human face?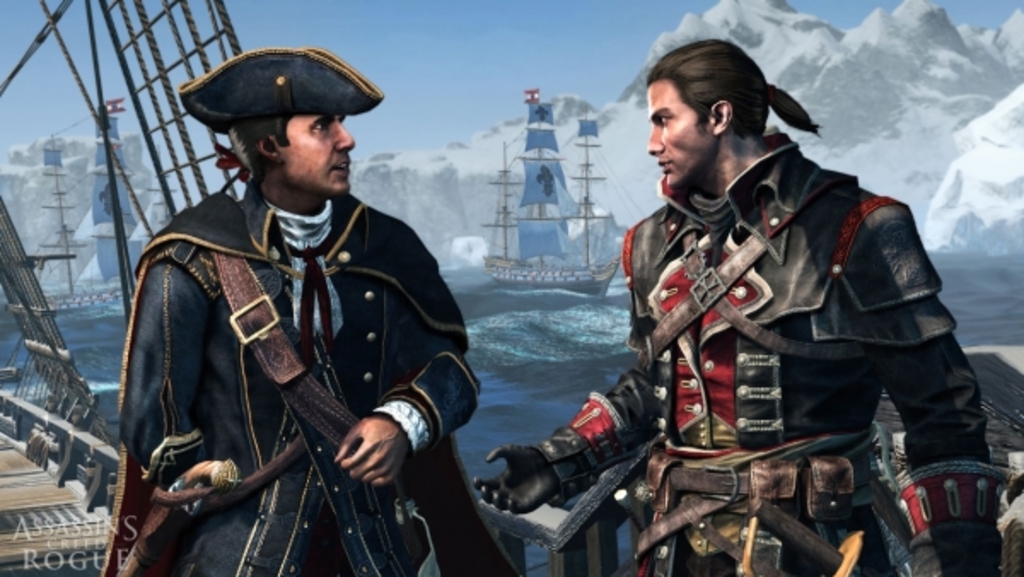
pyautogui.locateOnScreen(645, 79, 708, 191)
